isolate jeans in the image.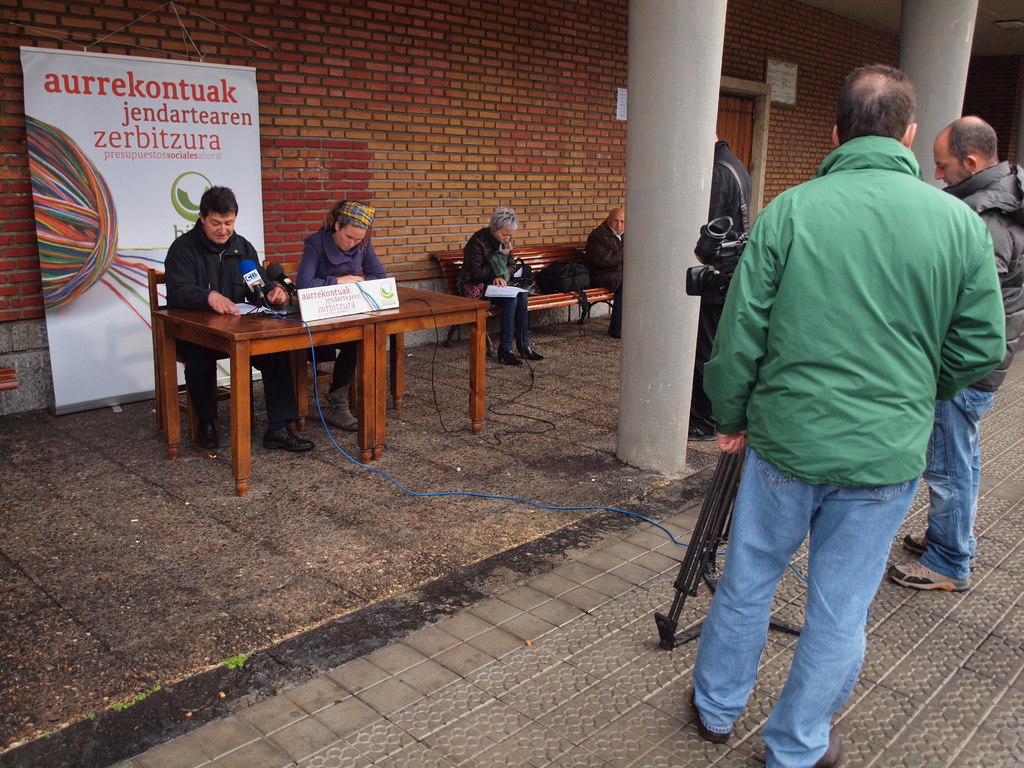
Isolated region: (x1=927, y1=388, x2=998, y2=579).
